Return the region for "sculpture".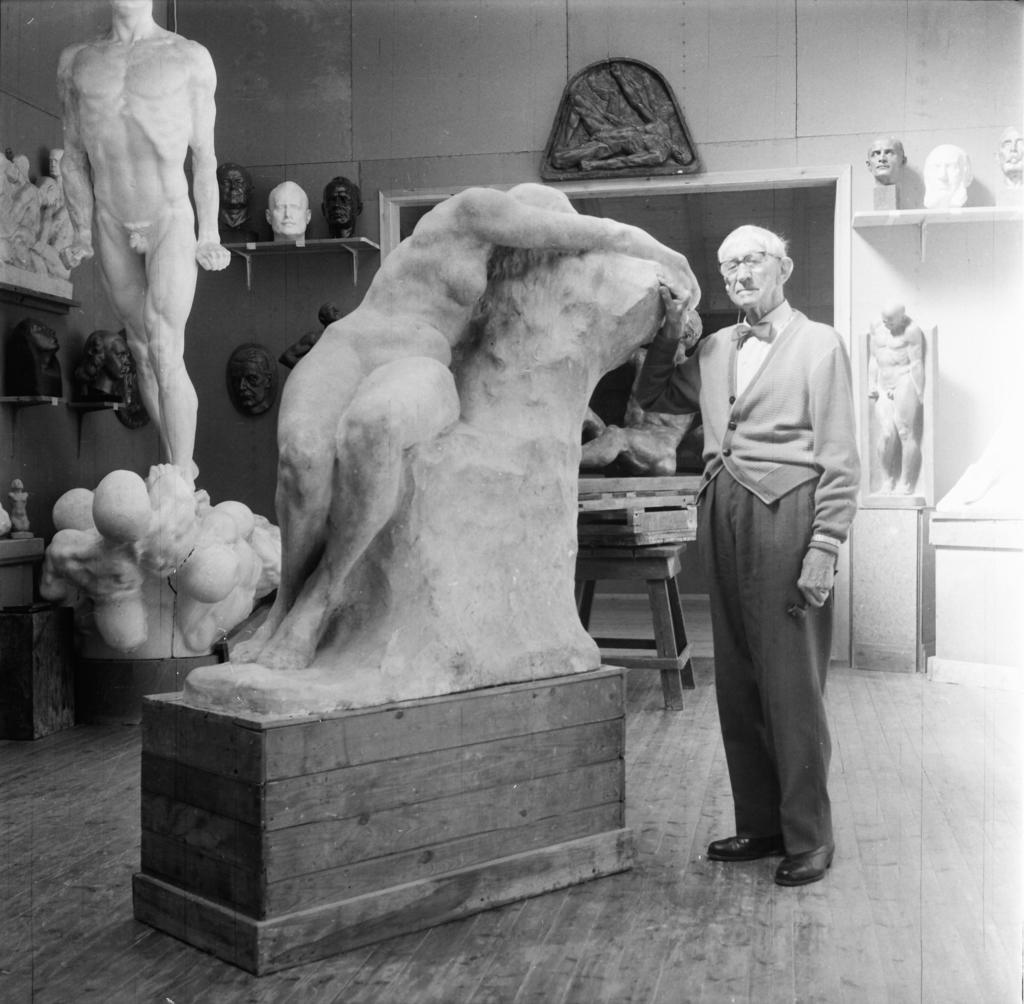
[x1=78, y1=327, x2=129, y2=416].
